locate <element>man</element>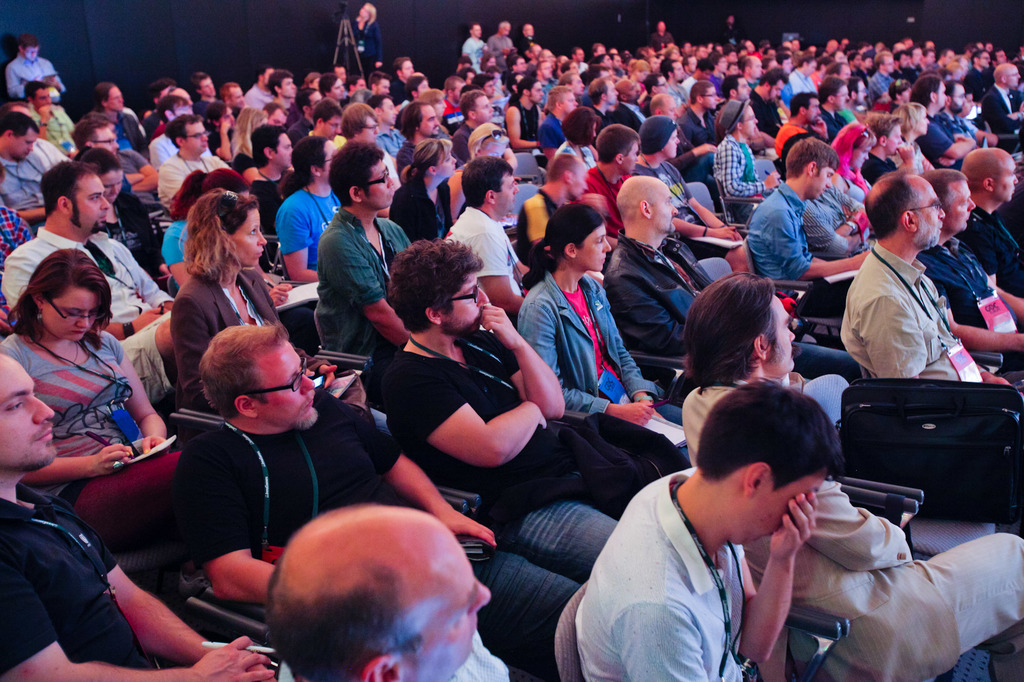
pyautogui.locateOnScreen(845, 178, 1023, 388)
